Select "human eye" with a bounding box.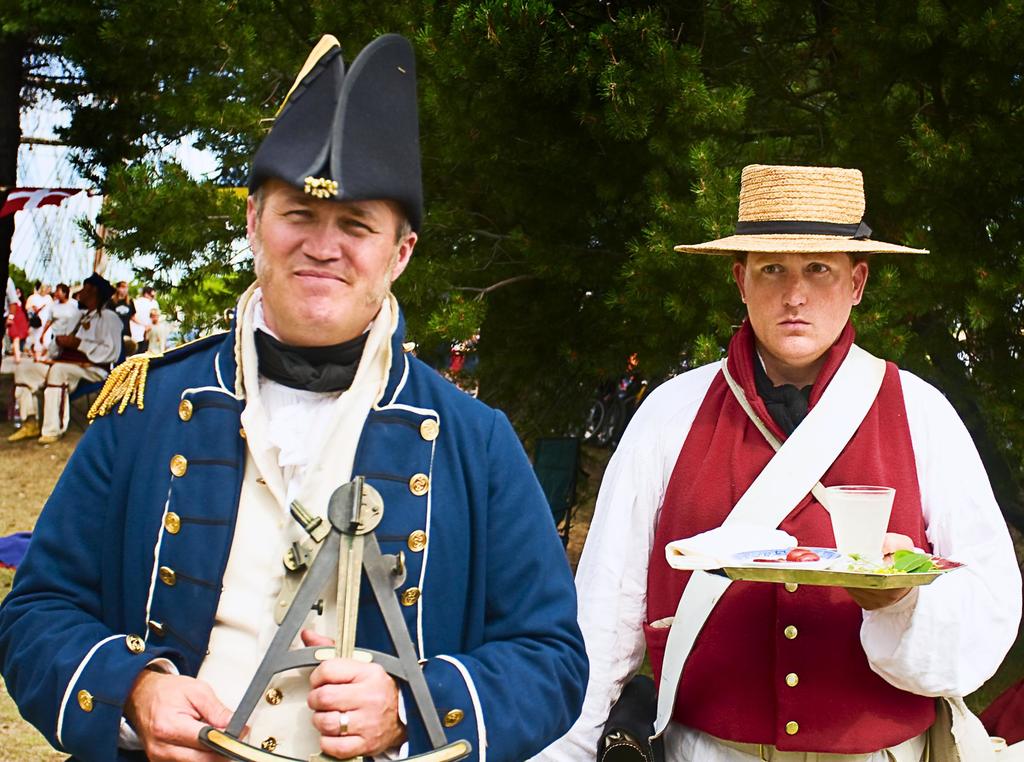
x1=800, y1=257, x2=840, y2=283.
